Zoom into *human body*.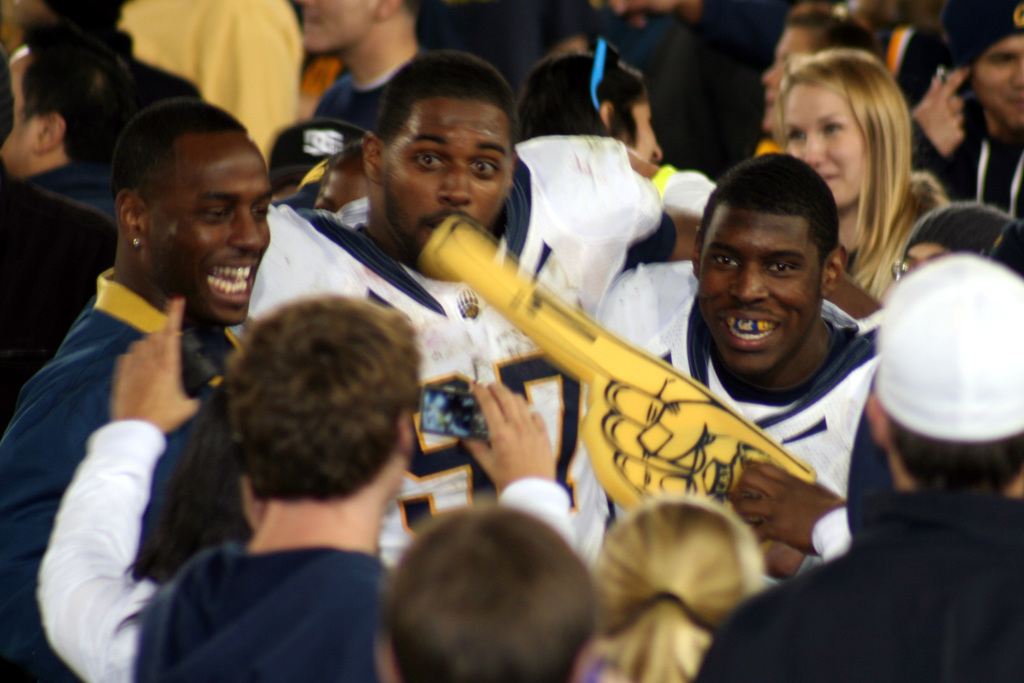
Zoom target: bbox(592, 248, 883, 504).
